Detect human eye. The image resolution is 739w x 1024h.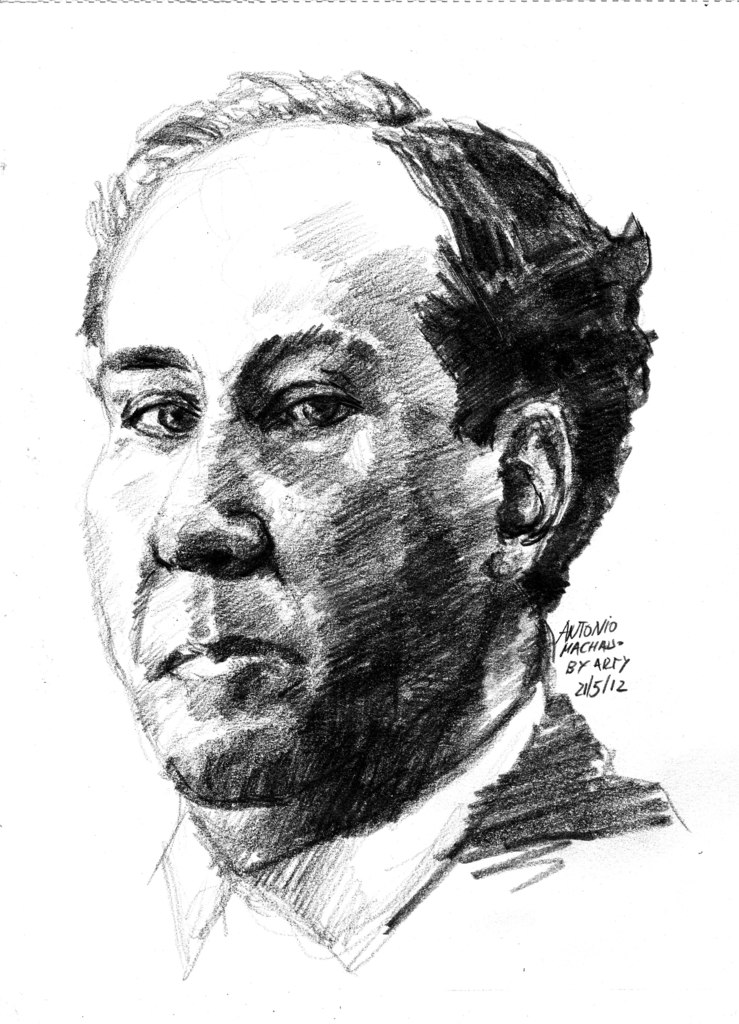
<box>113,378,204,443</box>.
